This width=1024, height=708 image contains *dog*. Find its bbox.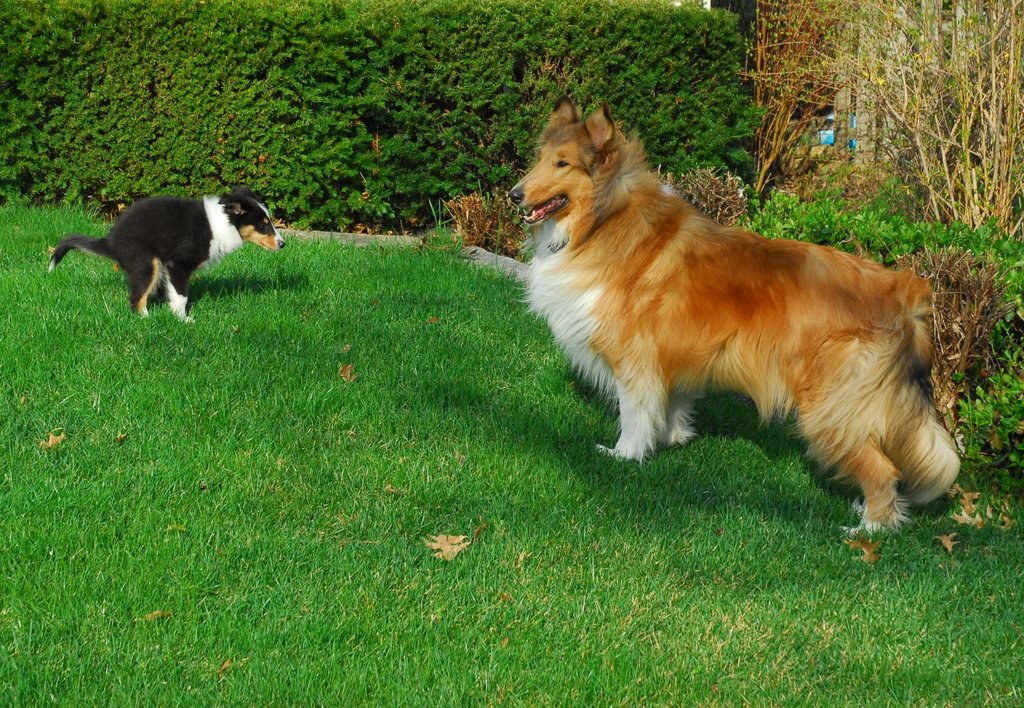
pyautogui.locateOnScreen(51, 186, 286, 327).
